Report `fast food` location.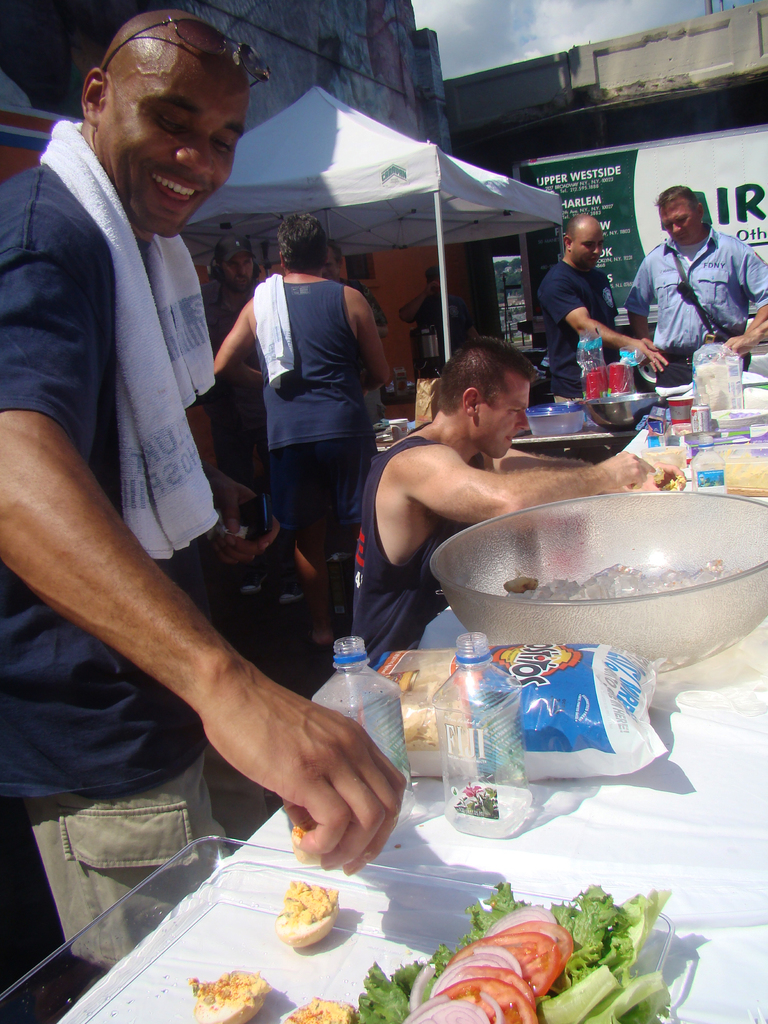
Report: <box>278,877,337,949</box>.
